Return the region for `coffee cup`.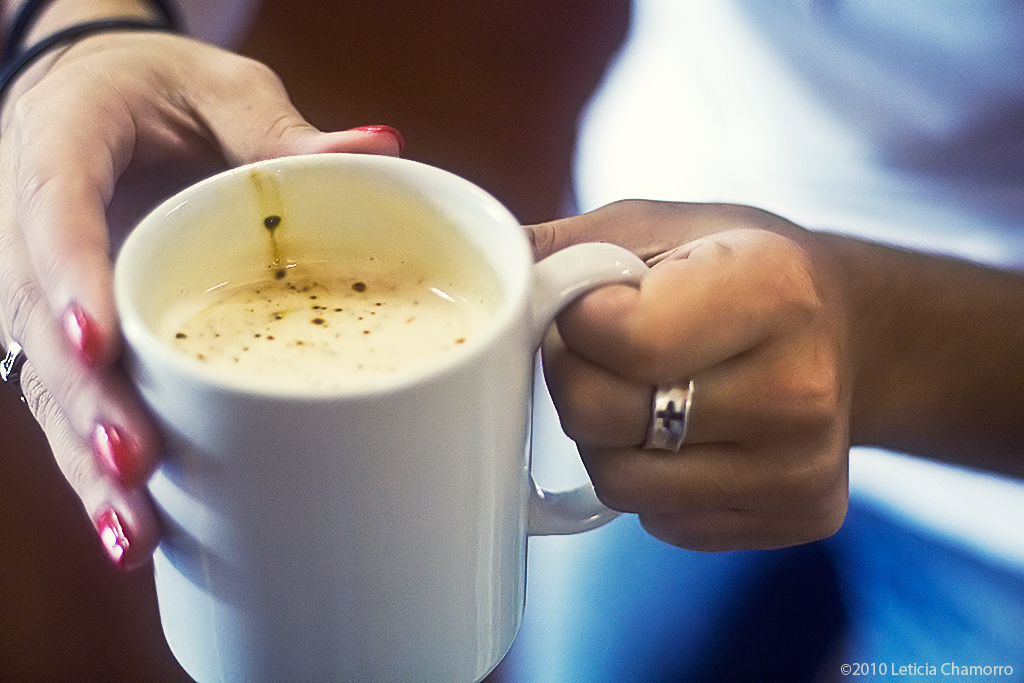
(109, 151, 654, 682).
